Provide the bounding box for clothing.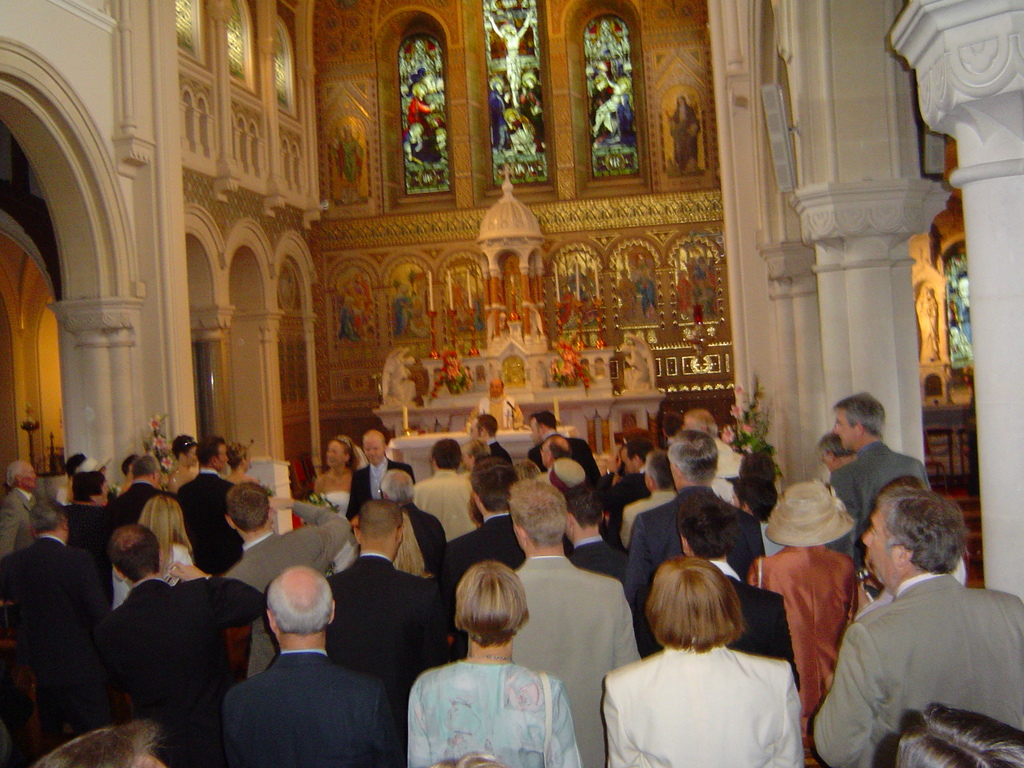
[0, 531, 107, 745].
